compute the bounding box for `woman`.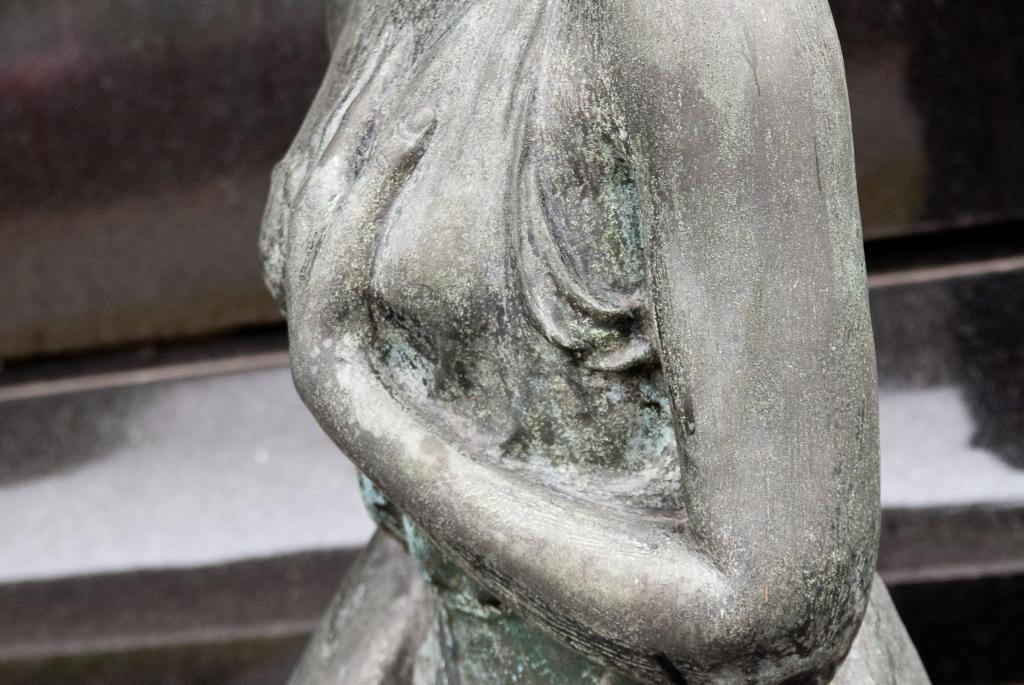
select_region(256, 0, 935, 684).
